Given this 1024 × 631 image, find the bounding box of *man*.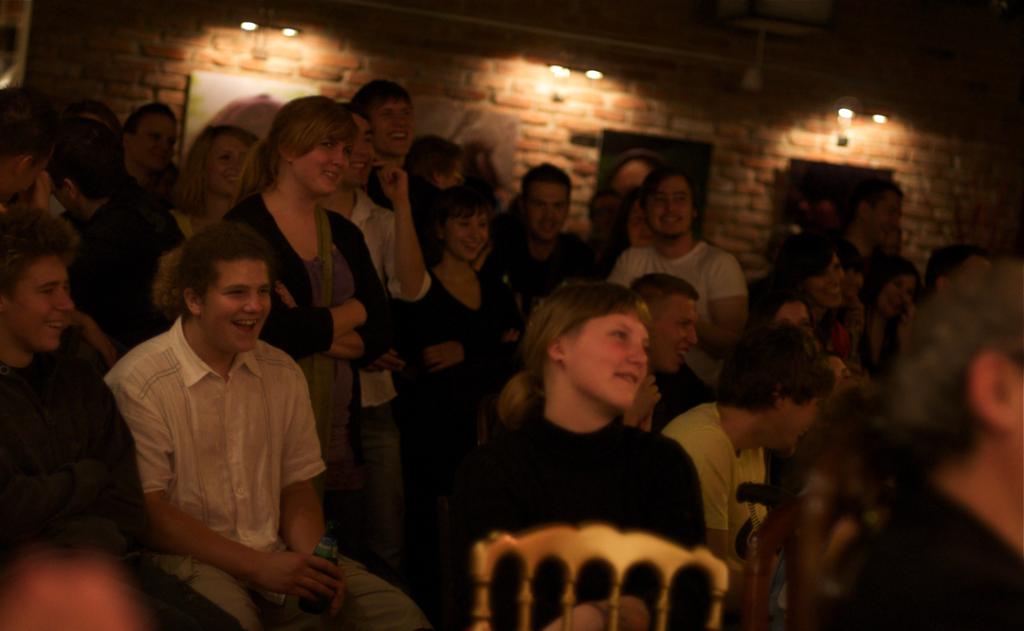
841 175 903 267.
